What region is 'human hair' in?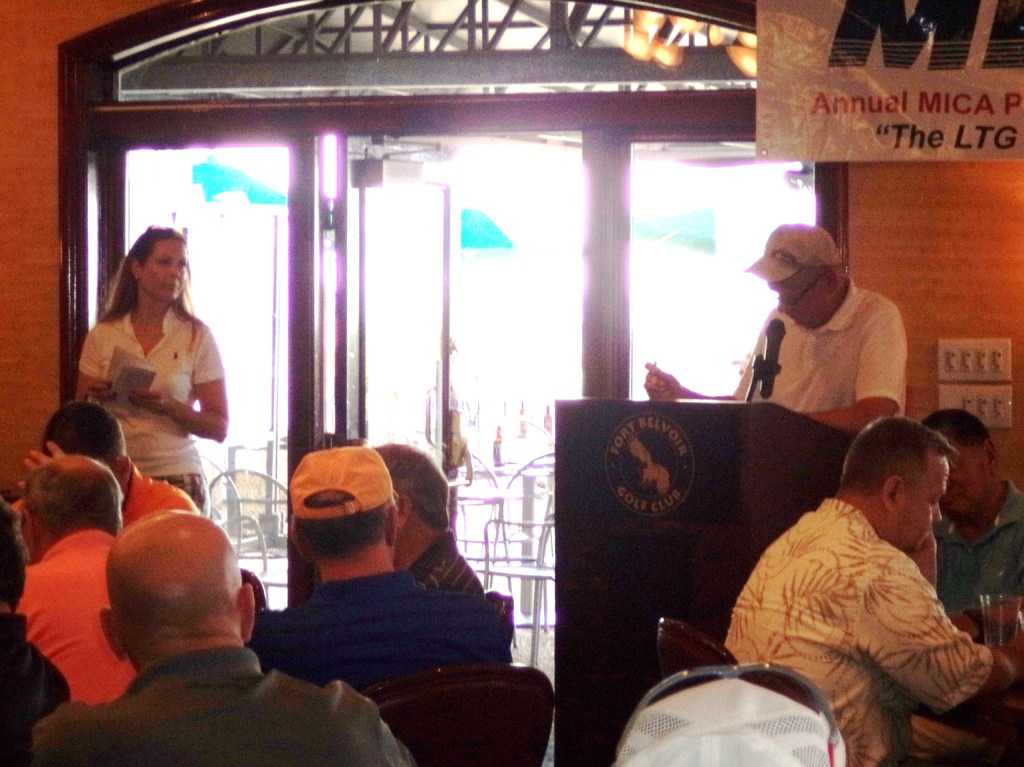
locate(19, 451, 129, 535).
